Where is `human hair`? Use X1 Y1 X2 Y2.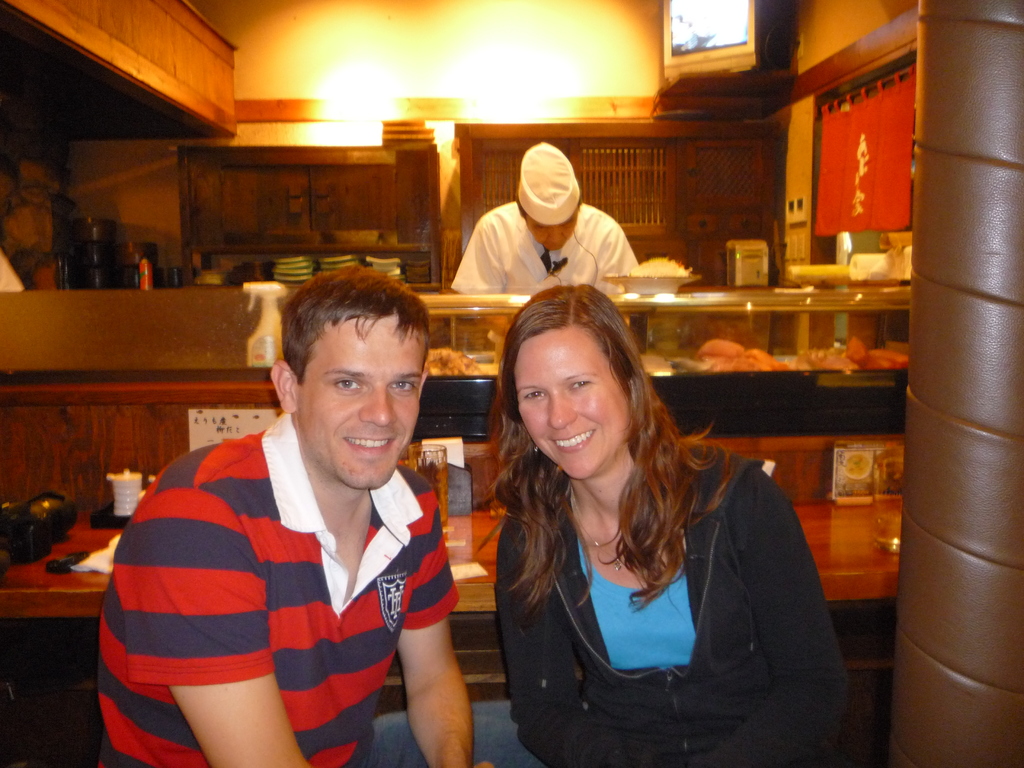
495 282 711 611.
